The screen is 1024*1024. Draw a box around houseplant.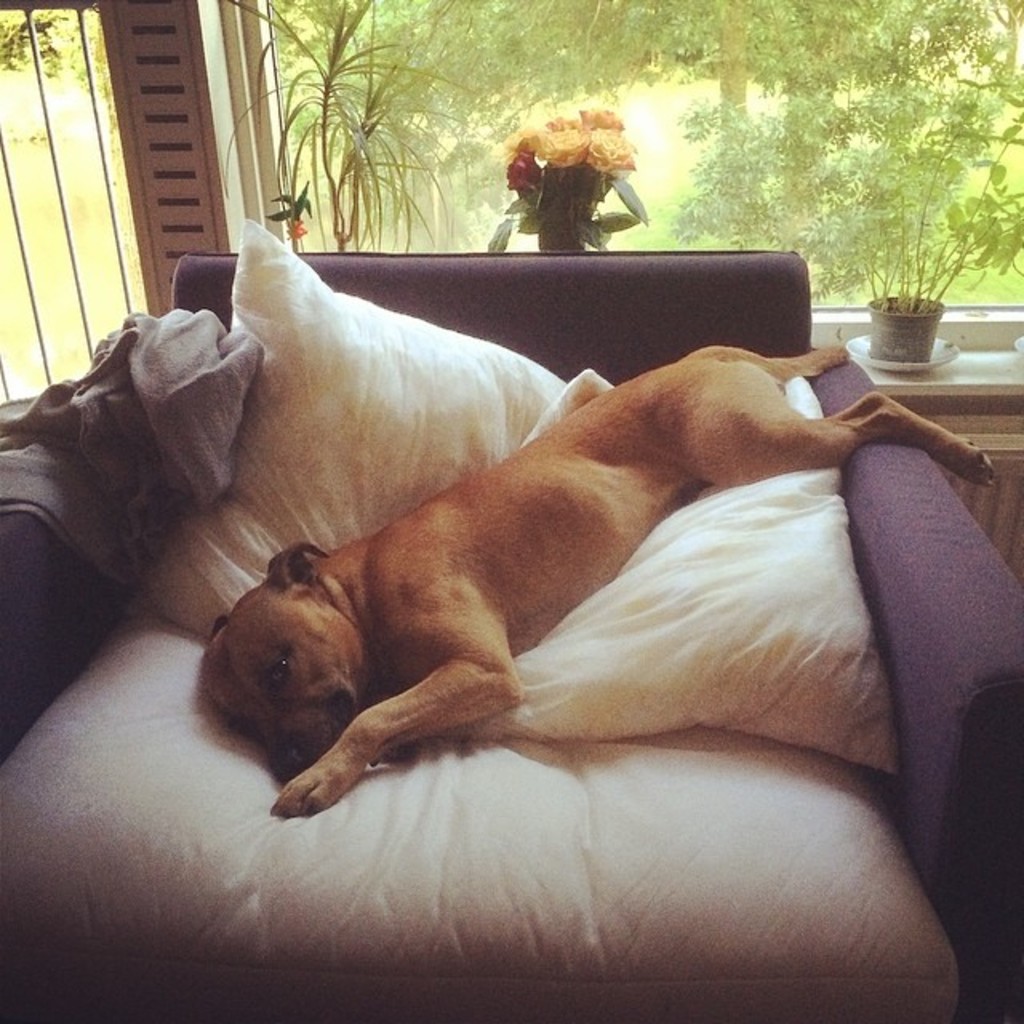
[x1=827, y1=78, x2=1022, y2=368].
